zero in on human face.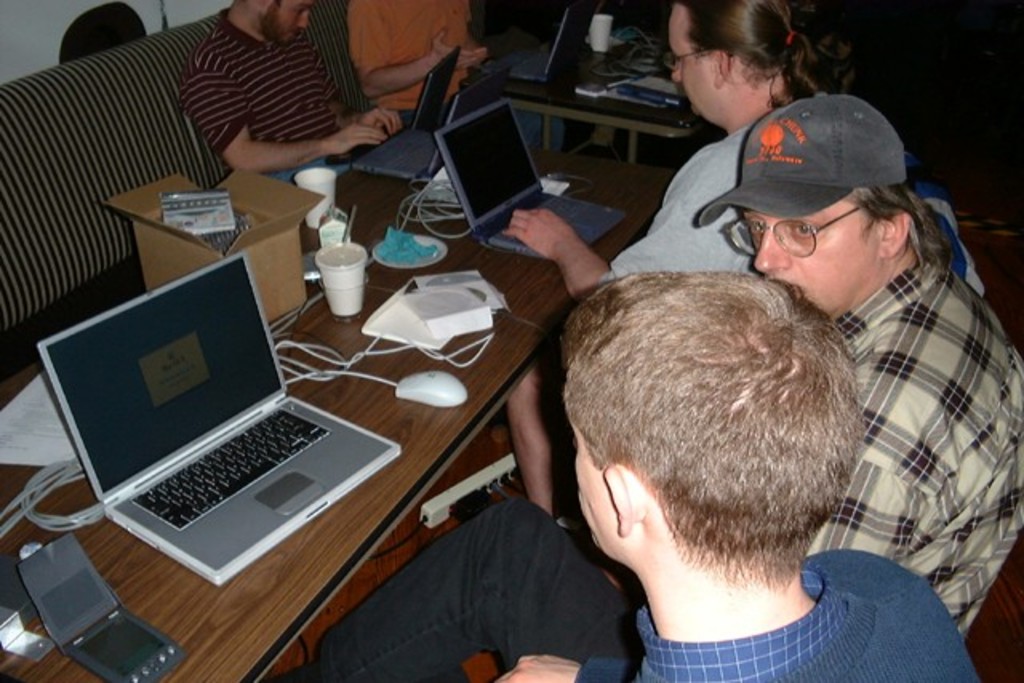
Zeroed in: (264,3,314,48).
